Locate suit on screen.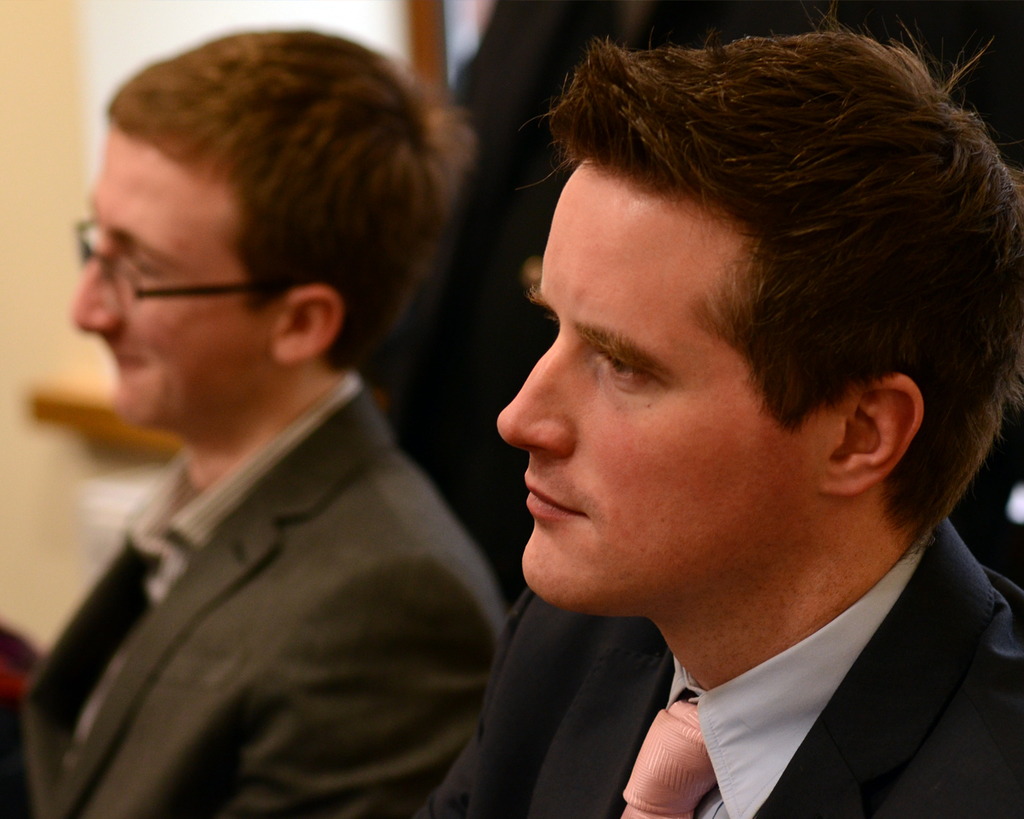
On screen at region(444, 501, 1023, 811).
